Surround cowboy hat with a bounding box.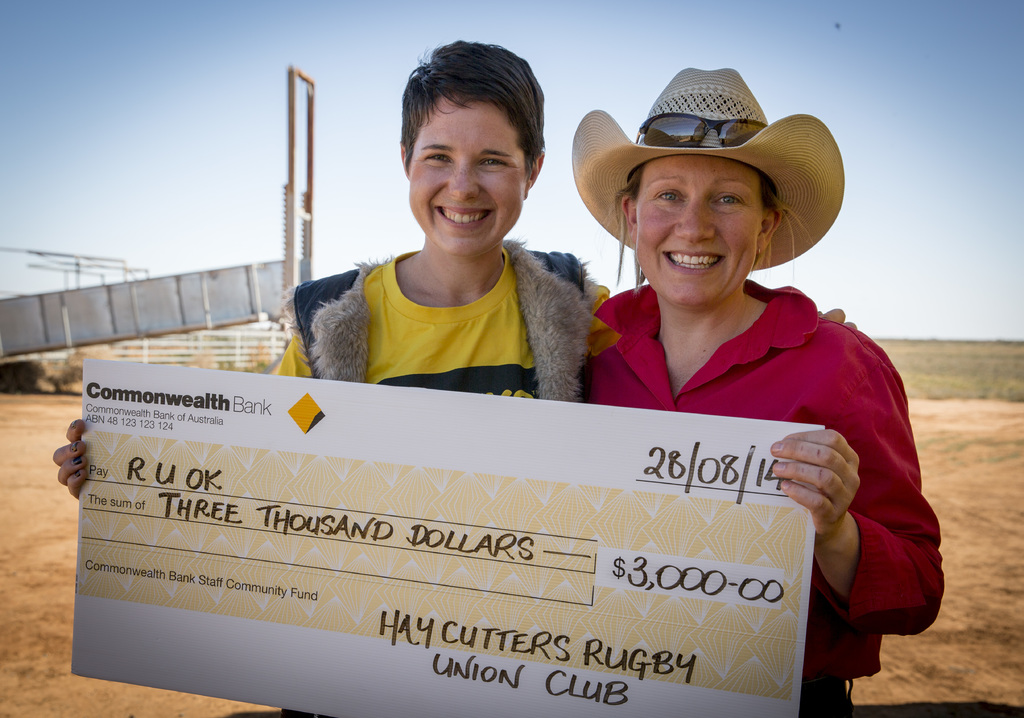
bbox=(584, 83, 823, 264).
